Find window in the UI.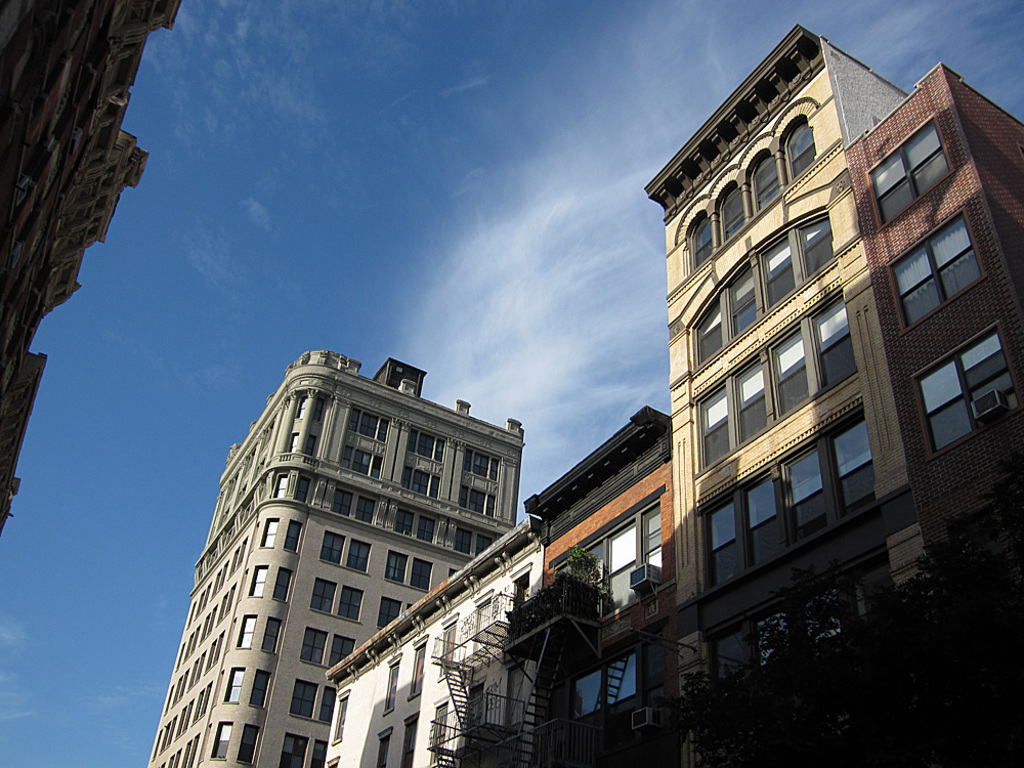
UI element at [289,433,299,451].
